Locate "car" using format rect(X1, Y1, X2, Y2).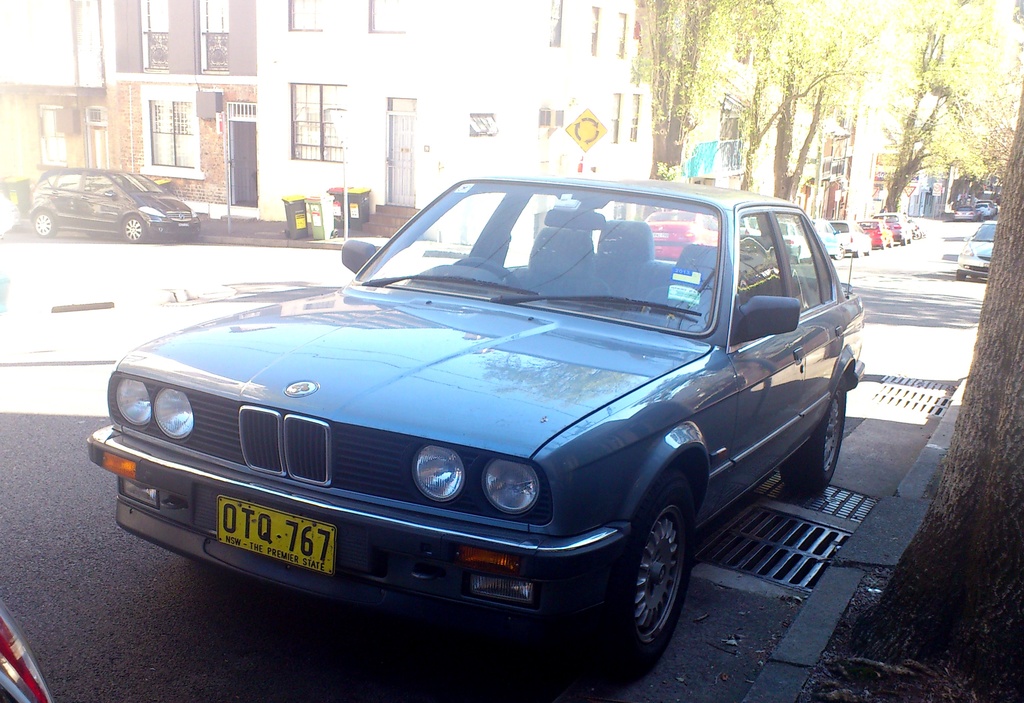
rect(957, 219, 1007, 279).
